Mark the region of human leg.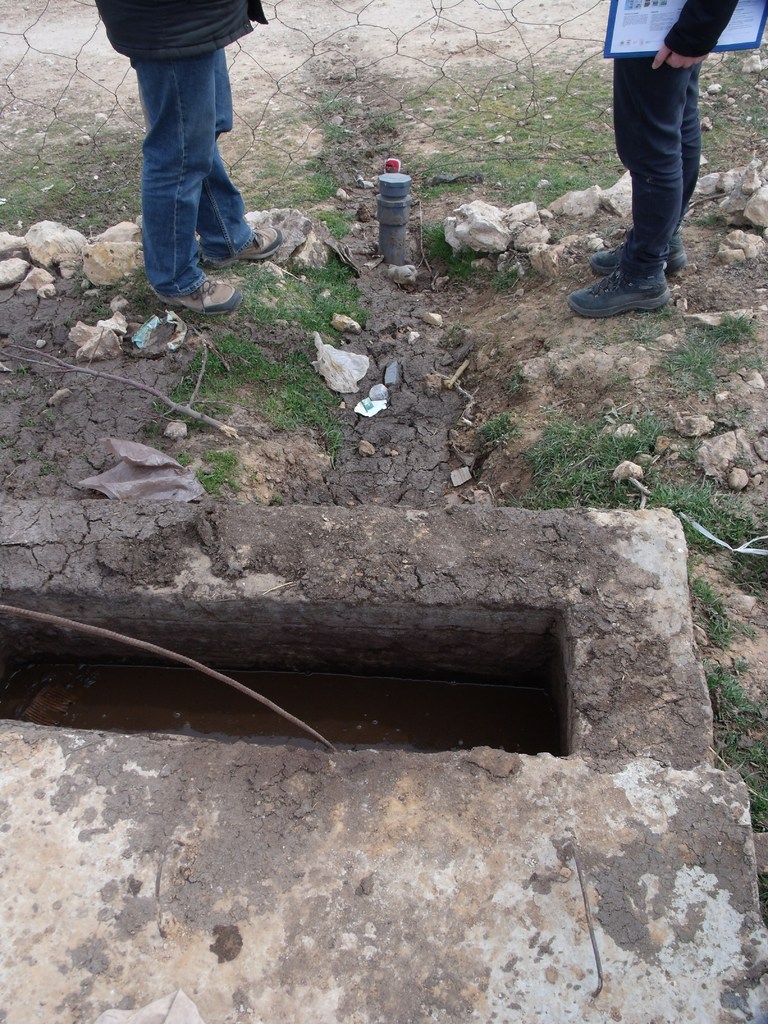
Region: [left=102, top=0, right=242, bottom=316].
